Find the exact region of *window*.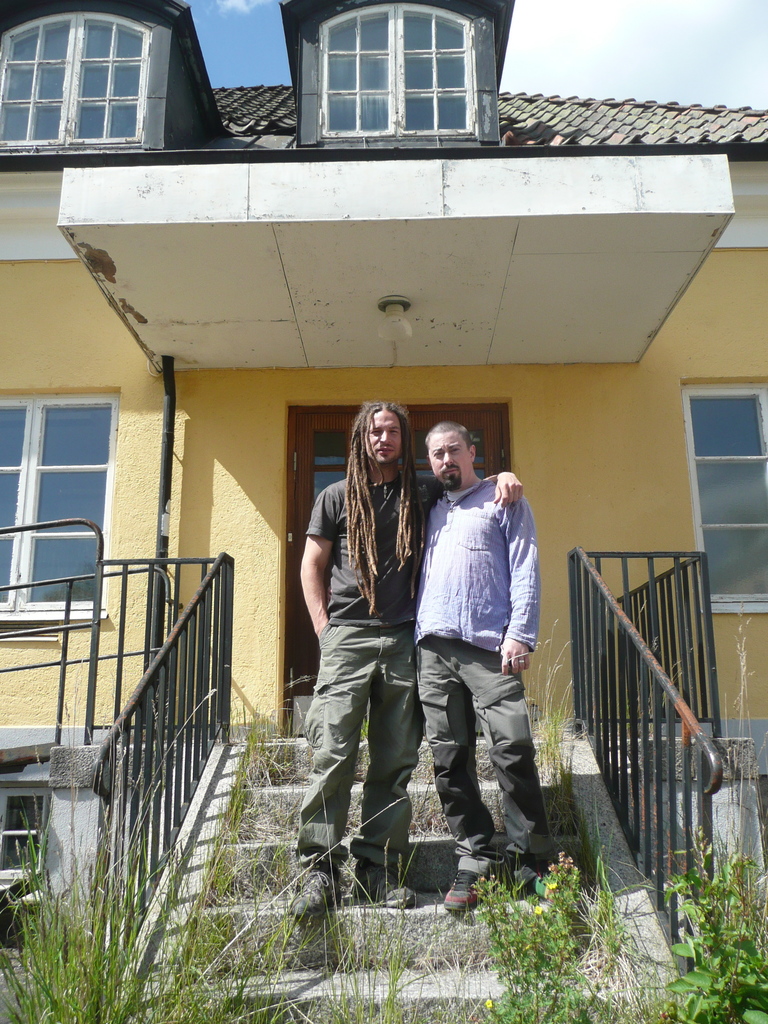
Exact region: (left=317, top=0, right=486, bottom=144).
